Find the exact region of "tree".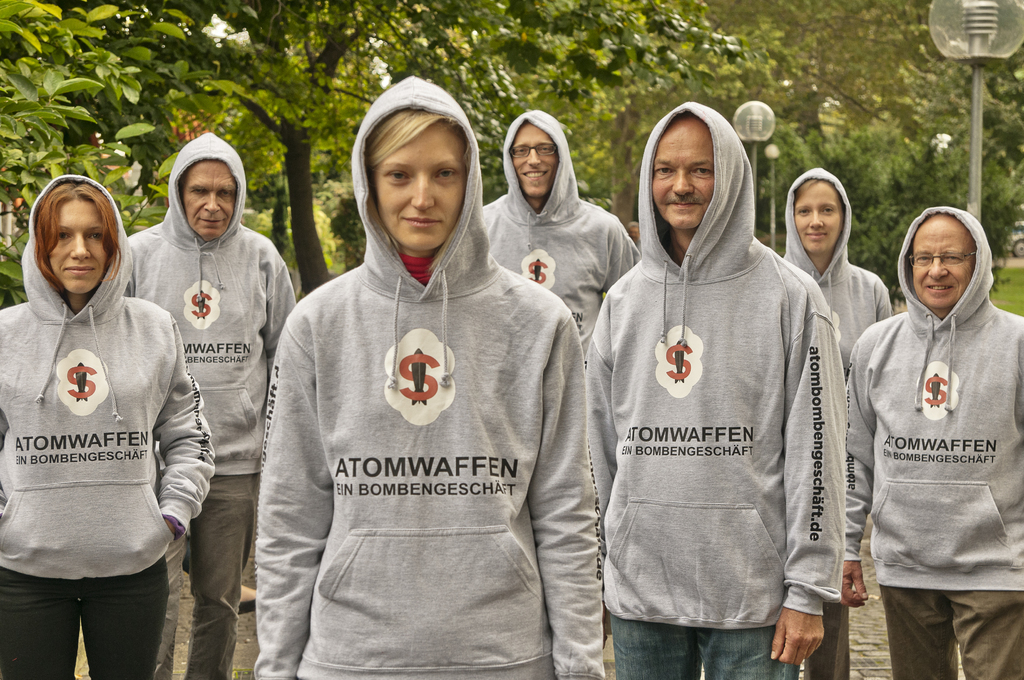
Exact region: [left=80, top=0, right=754, bottom=296].
